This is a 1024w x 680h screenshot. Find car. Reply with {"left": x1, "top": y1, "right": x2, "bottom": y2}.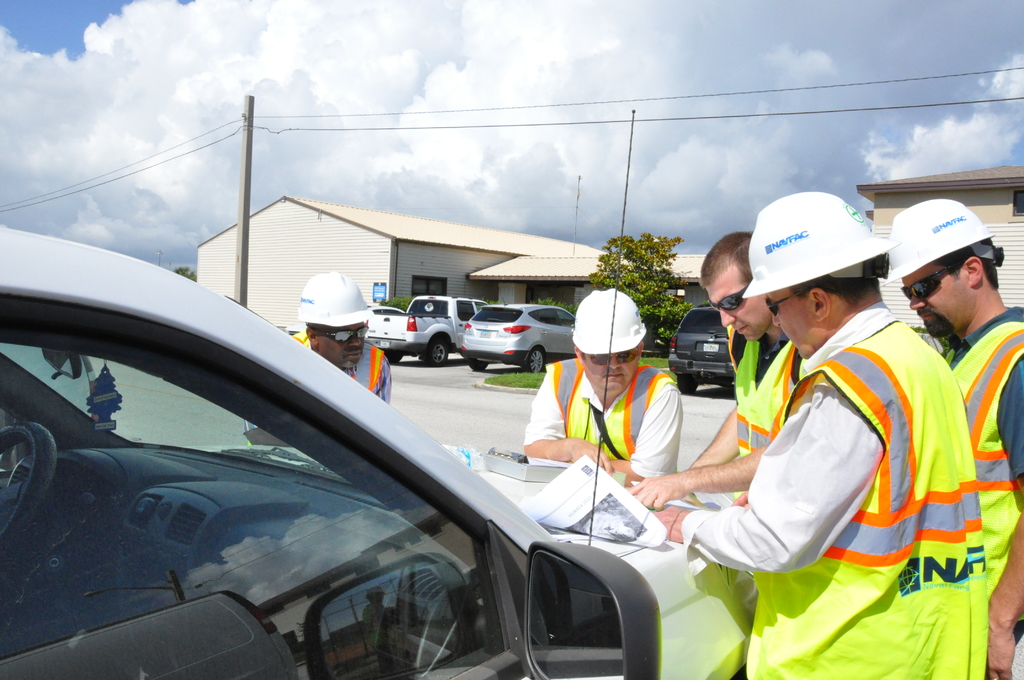
{"left": 285, "top": 304, "right": 407, "bottom": 333}.
